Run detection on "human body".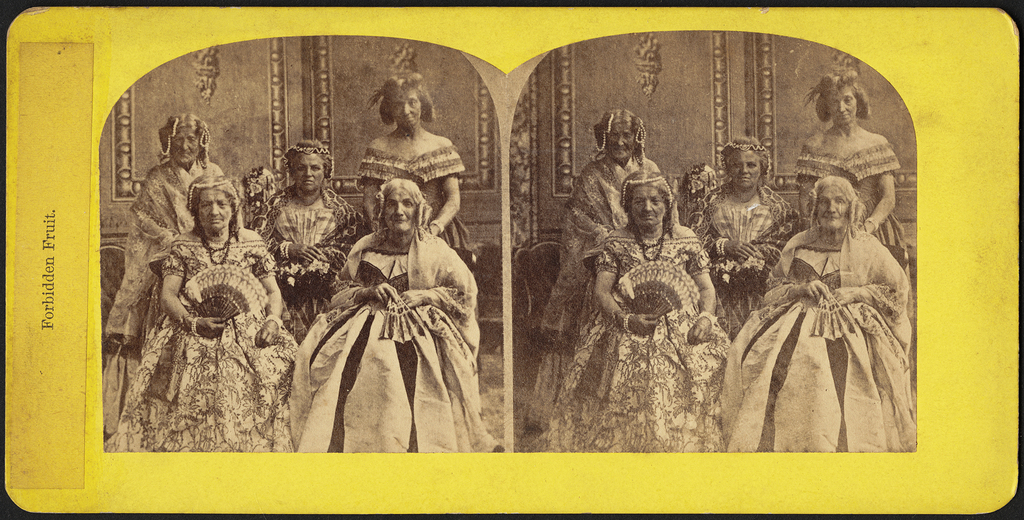
Result: left=266, top=149, right=356, bottom=326.
